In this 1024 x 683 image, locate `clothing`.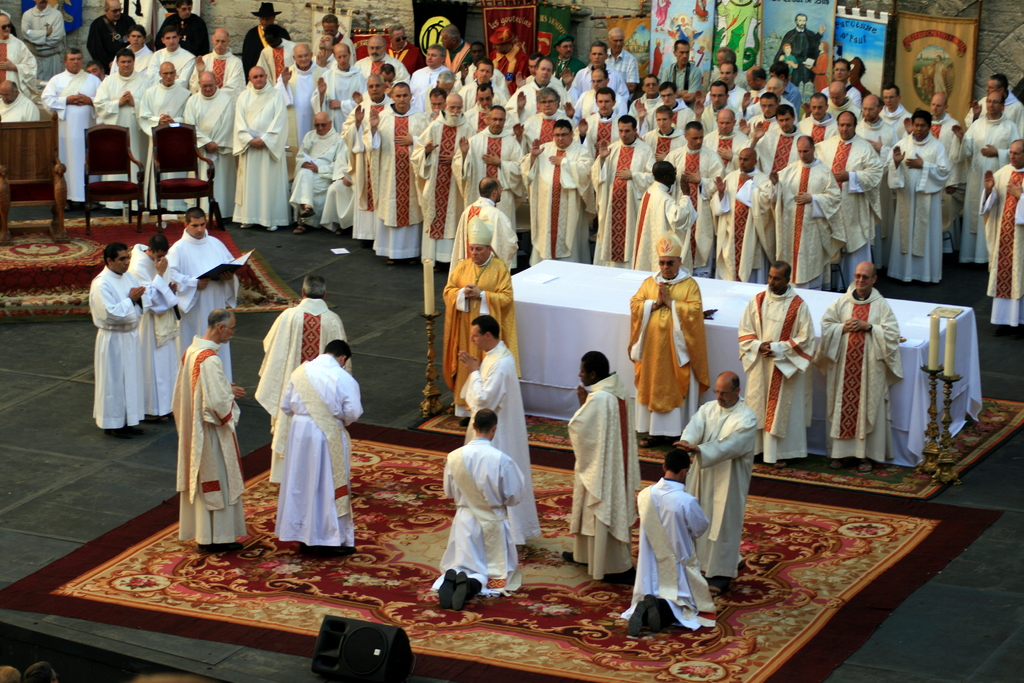
Bounding box: [left=625, top=265, right=713, bottom=434].
